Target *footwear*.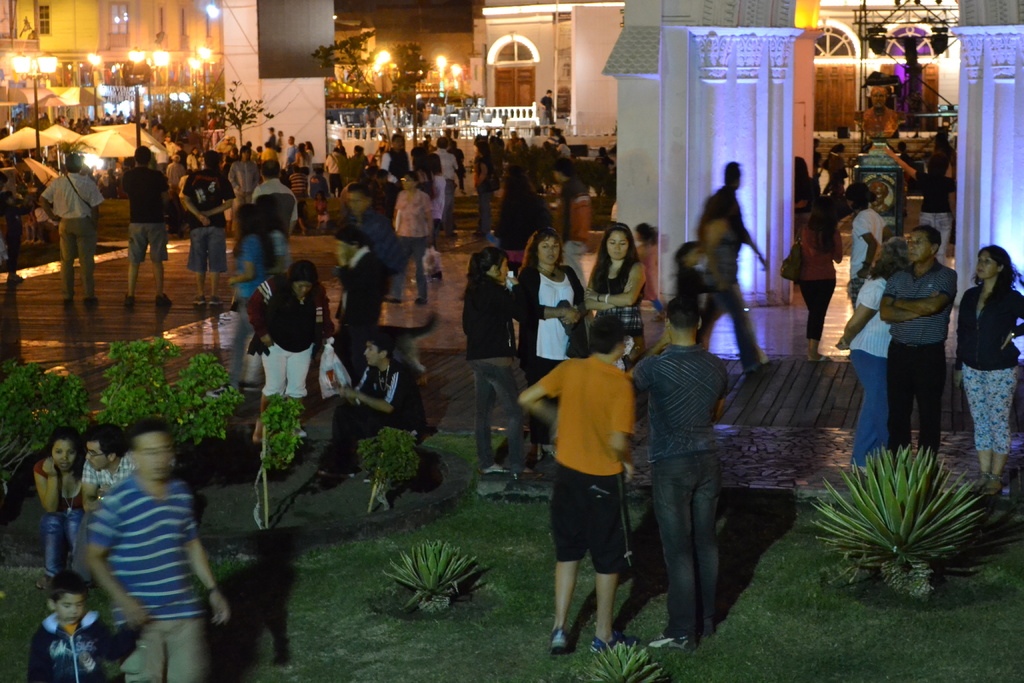
Target region: box=[58, 293, 76, 309].
